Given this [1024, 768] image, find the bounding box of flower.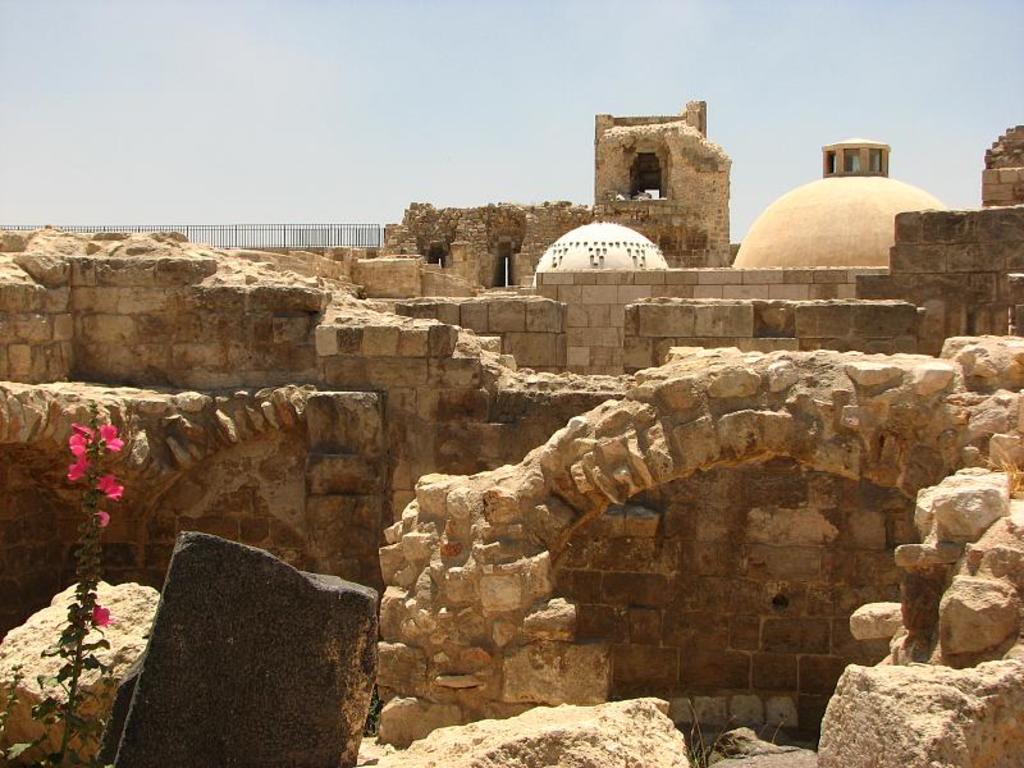
crop(97, 512, 114, 532).
